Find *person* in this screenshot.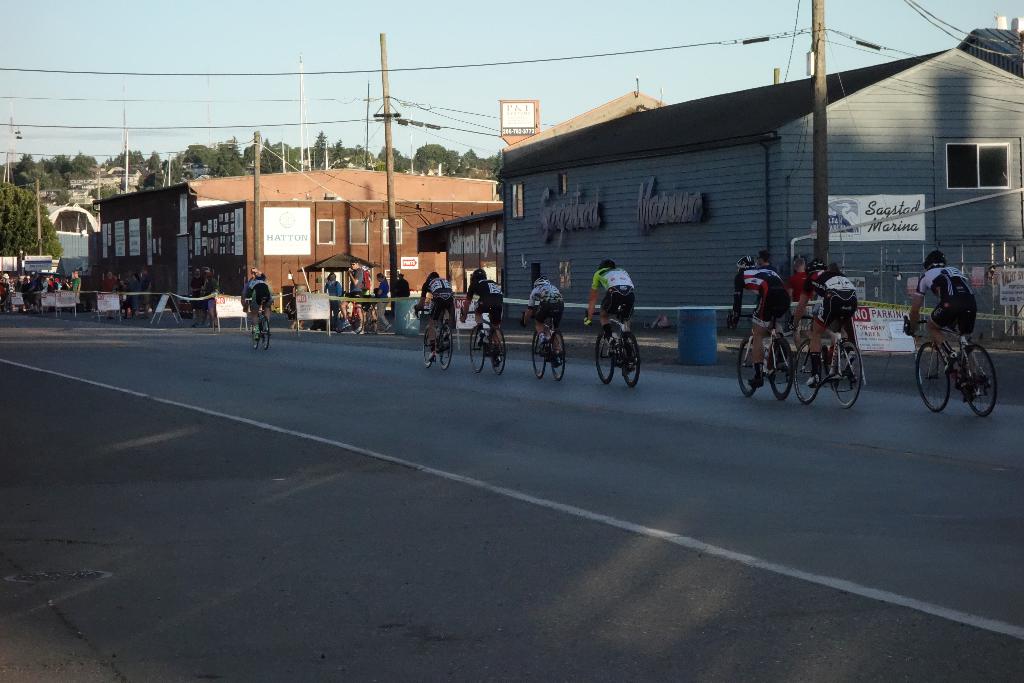
The bounding box for *person* is select_region(903, 252, 989, 393).
